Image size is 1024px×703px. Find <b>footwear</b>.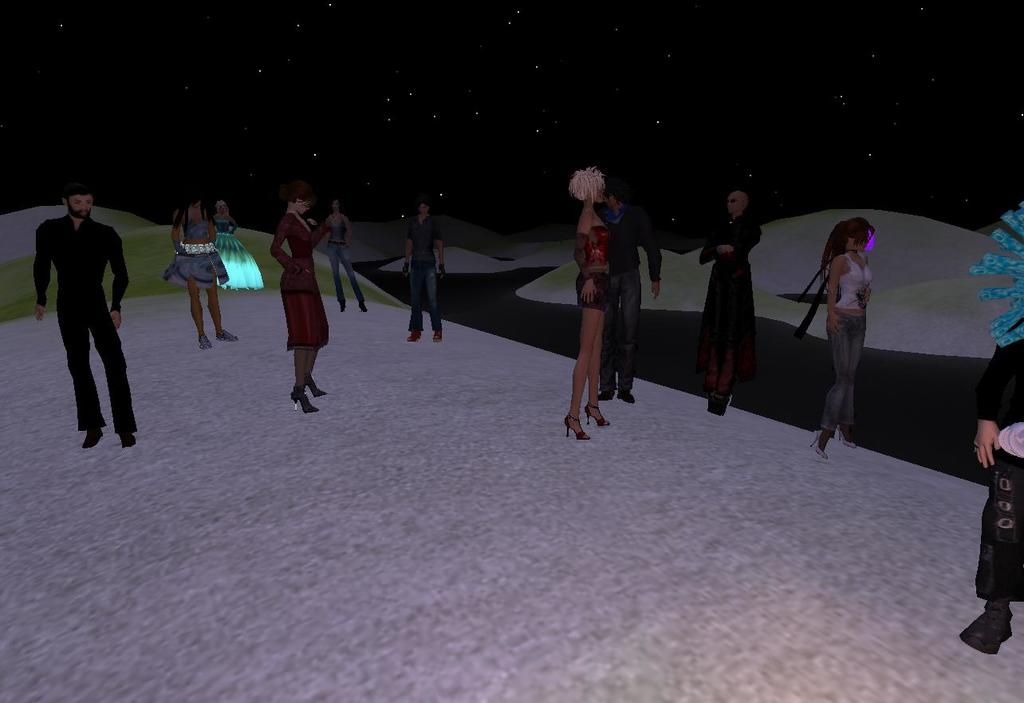
crop(963, 598, 1017, 655).
